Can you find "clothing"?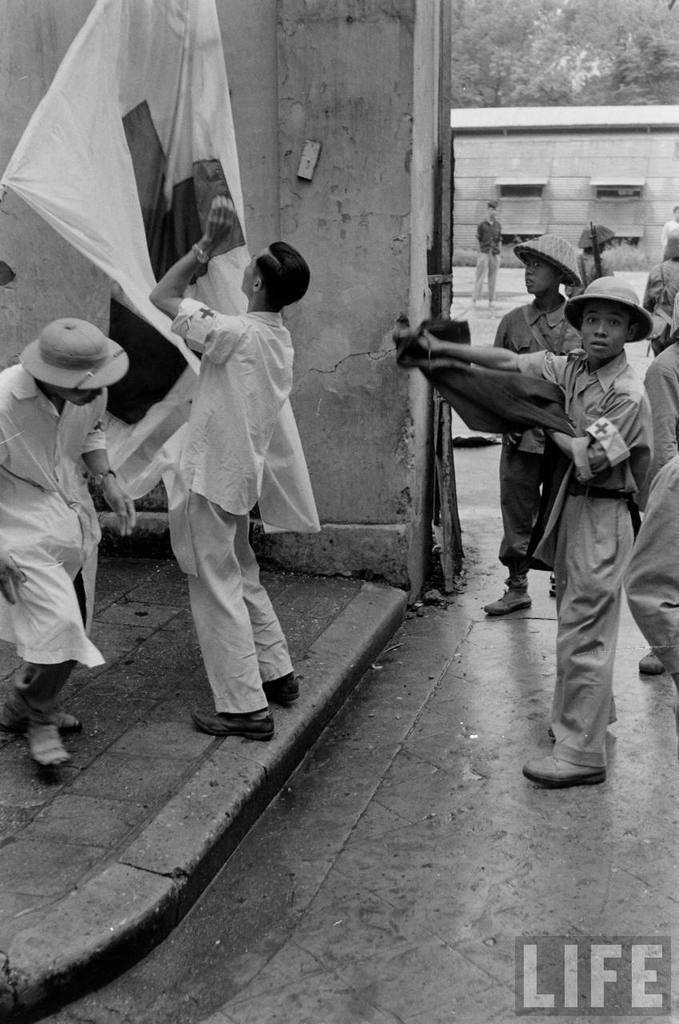
Yes, bounding box: BBox(490, 289, 584, 594).
